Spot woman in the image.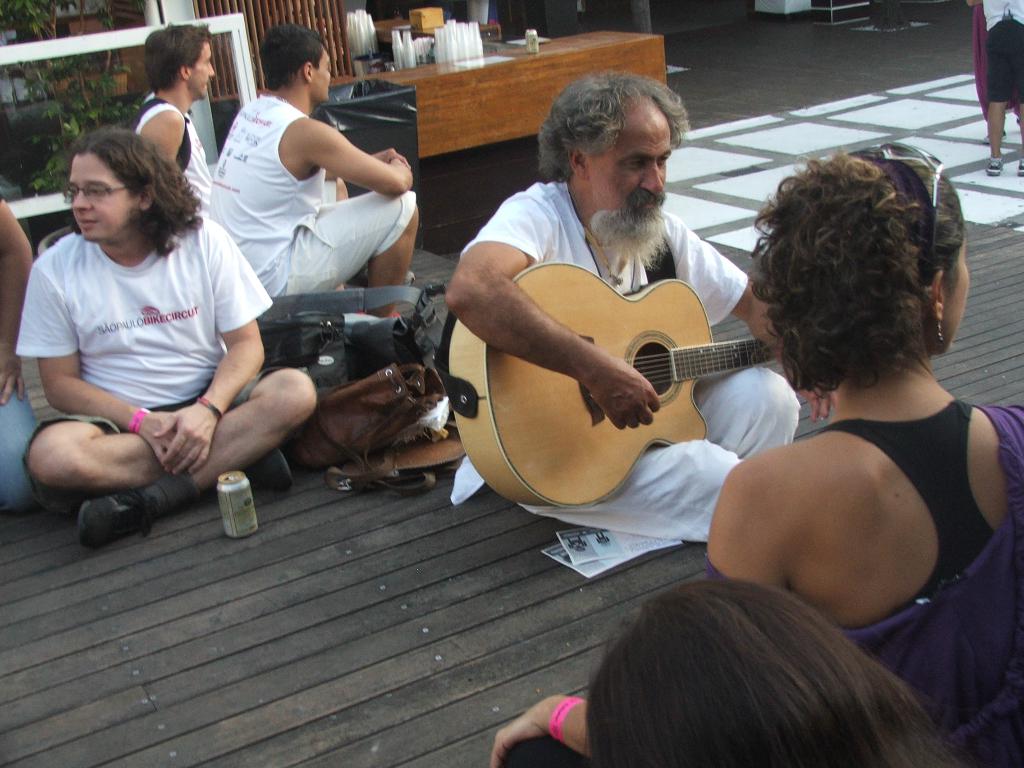
woman found at l=17, t=119, r=317, b=549.
